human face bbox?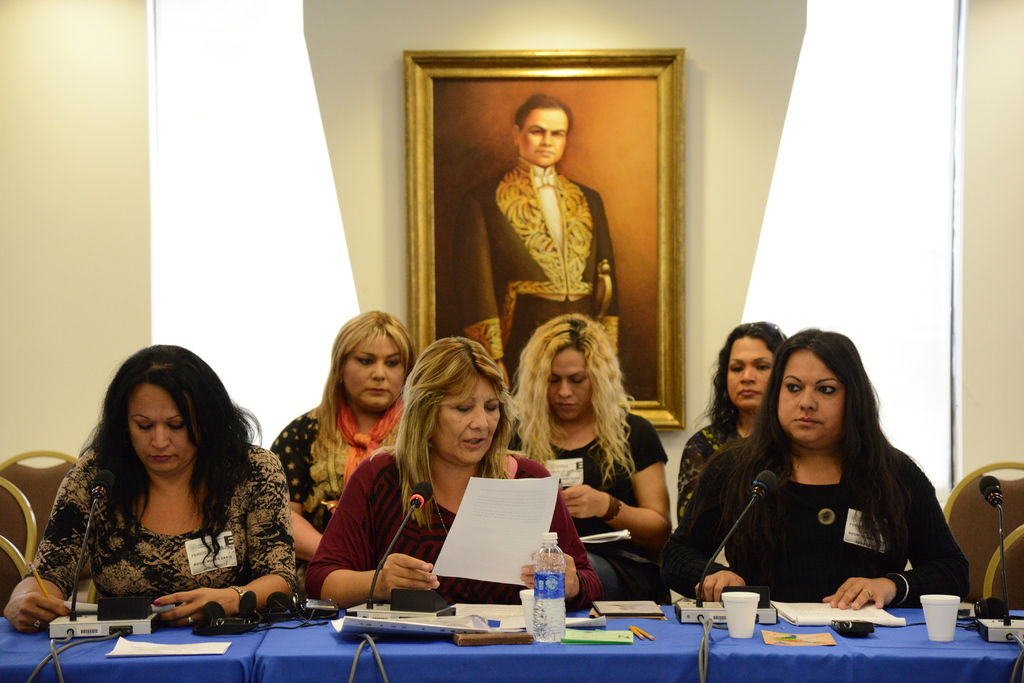
detection(344, 332, 407, 410)
